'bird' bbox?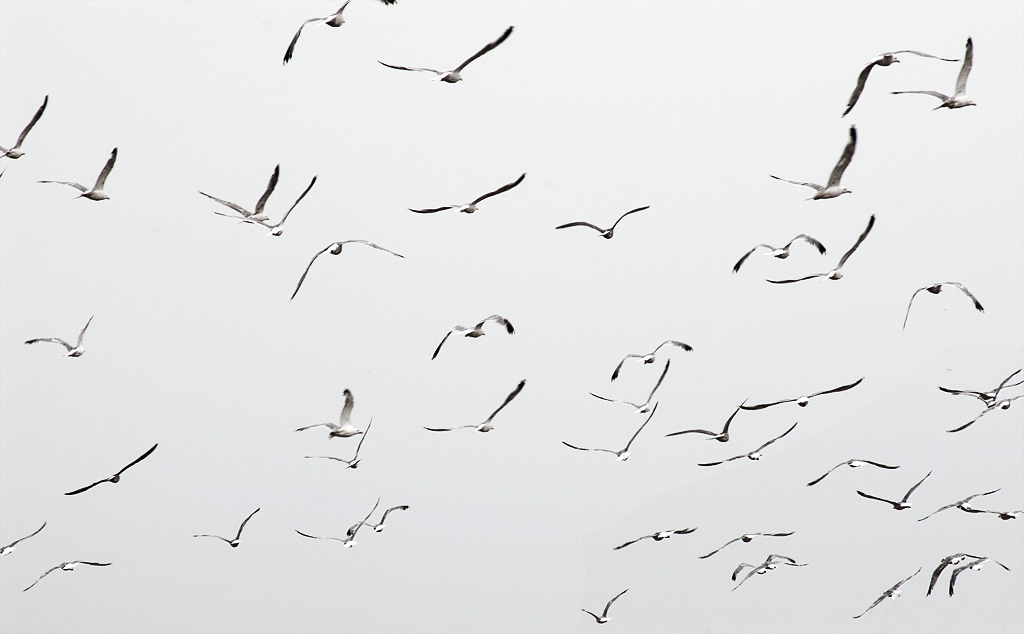
pyautogui.locateOnScreen(0, 519, 49, 560)
